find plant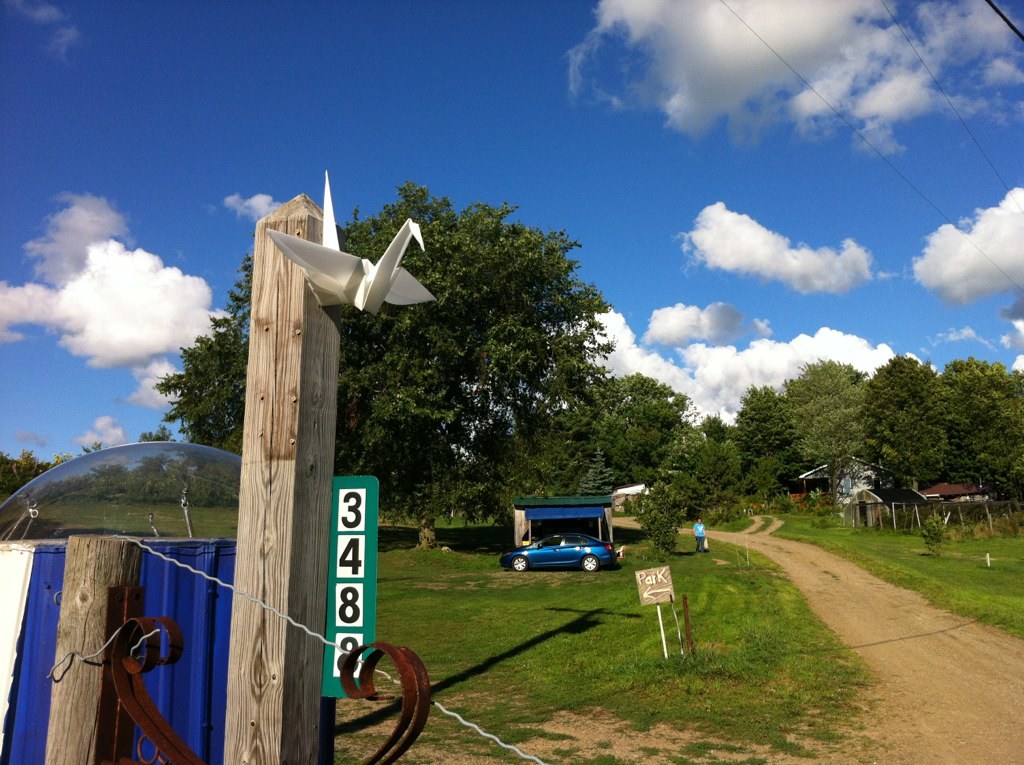
region(328, 745, 363, 764)
